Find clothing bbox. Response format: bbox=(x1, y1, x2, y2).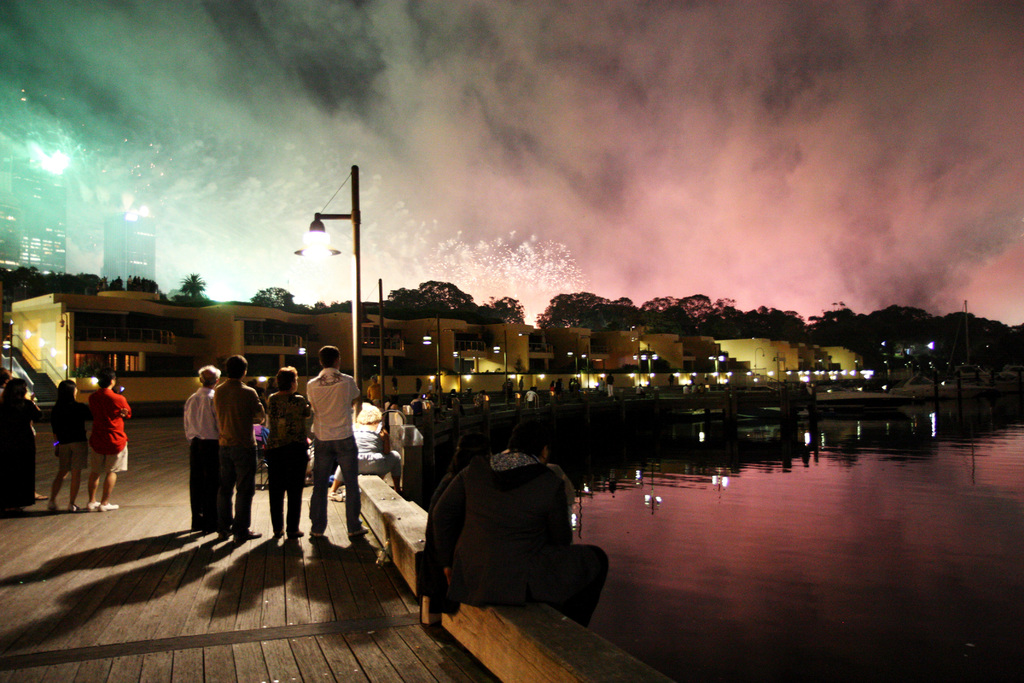
bbox=(264, 390, 310, 445).
